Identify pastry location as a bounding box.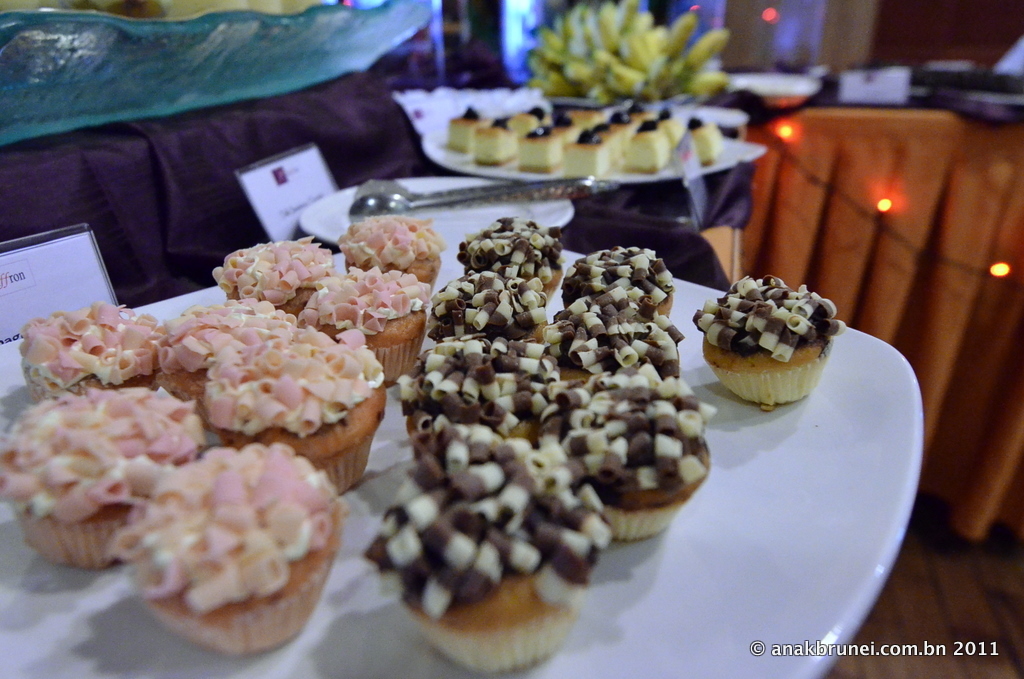
0/390/205/567.
